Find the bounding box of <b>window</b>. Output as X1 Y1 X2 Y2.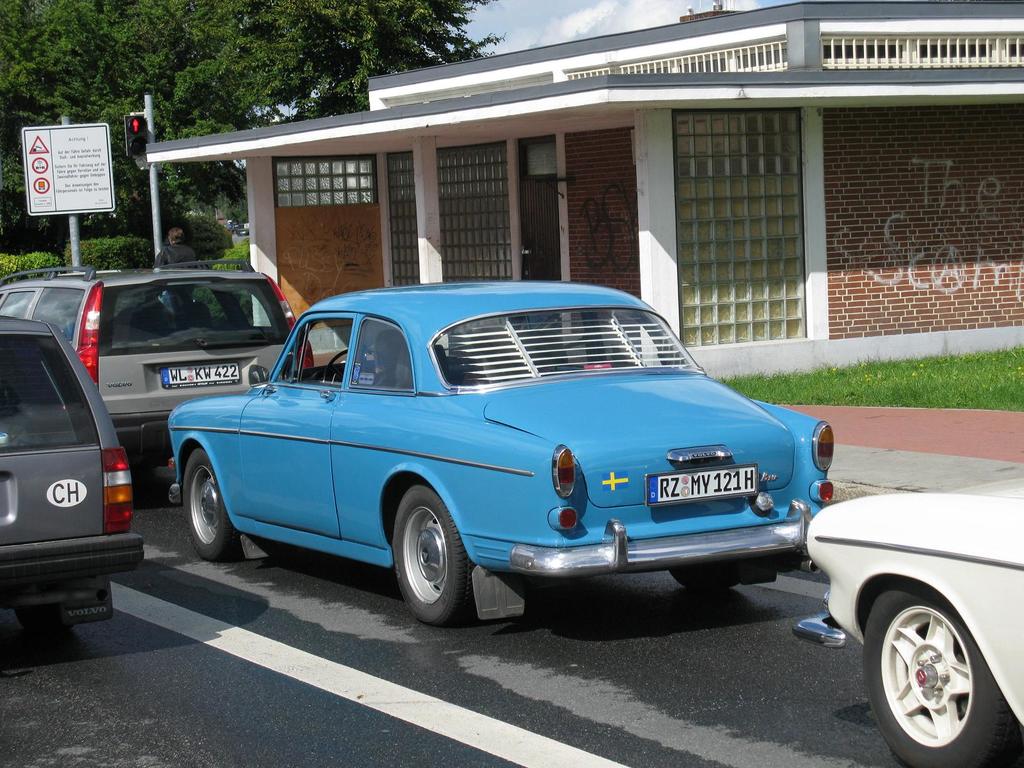
352 317 416 391.
